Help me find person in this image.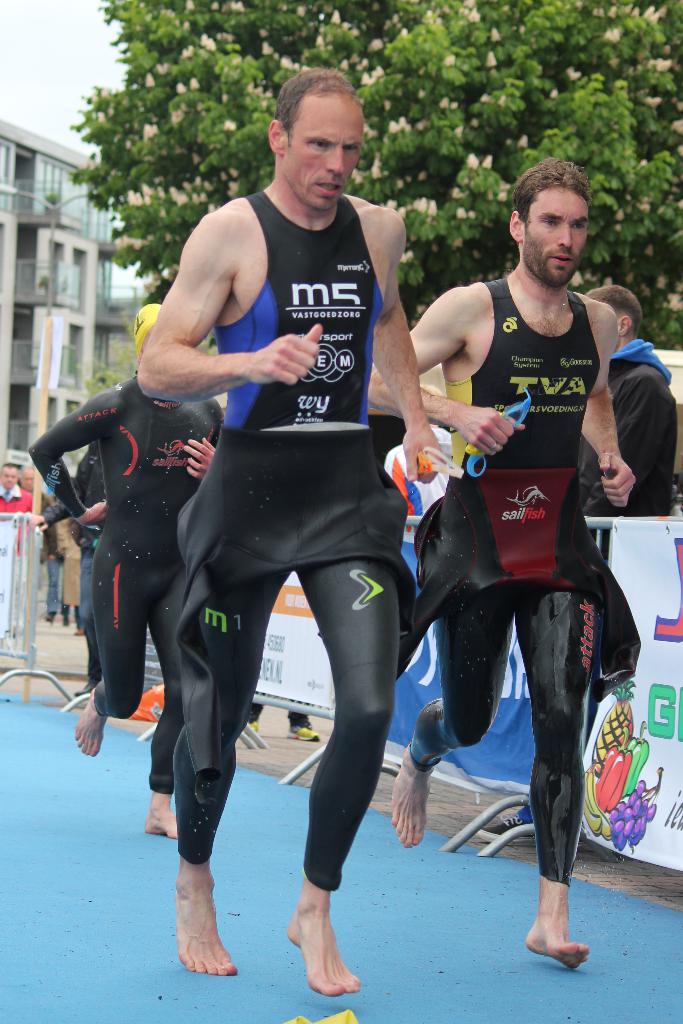
Found it: <box>32,307,227,836</box>.
